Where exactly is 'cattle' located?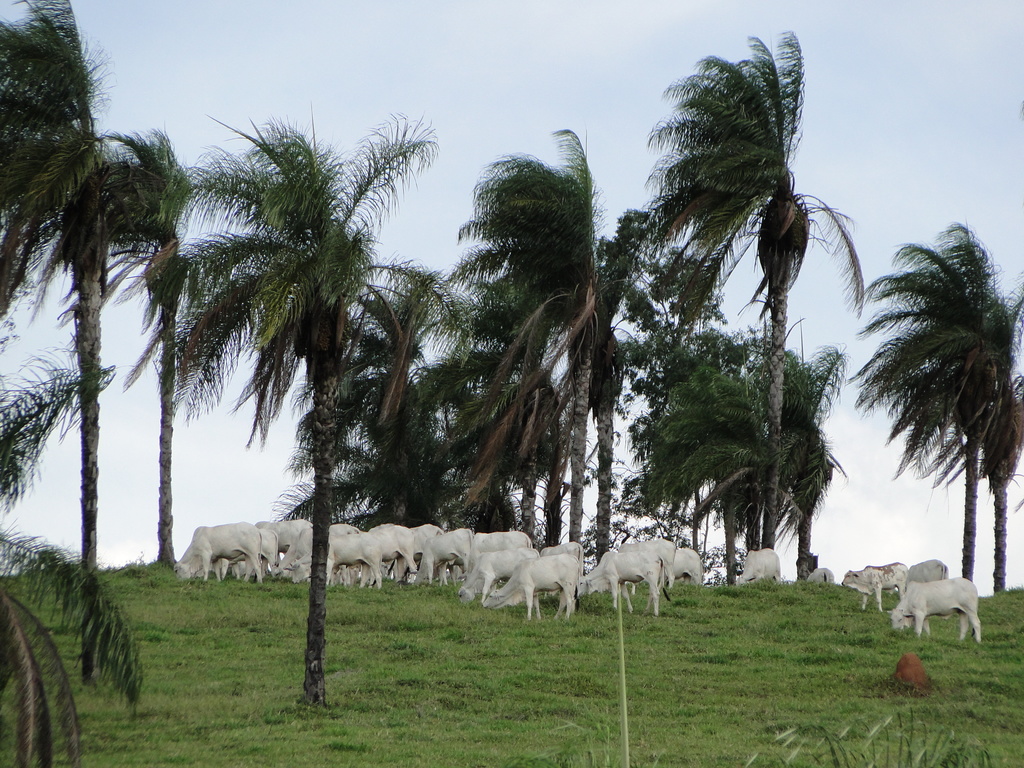
Its bounding box is locate(283, 531, 348, 582).
